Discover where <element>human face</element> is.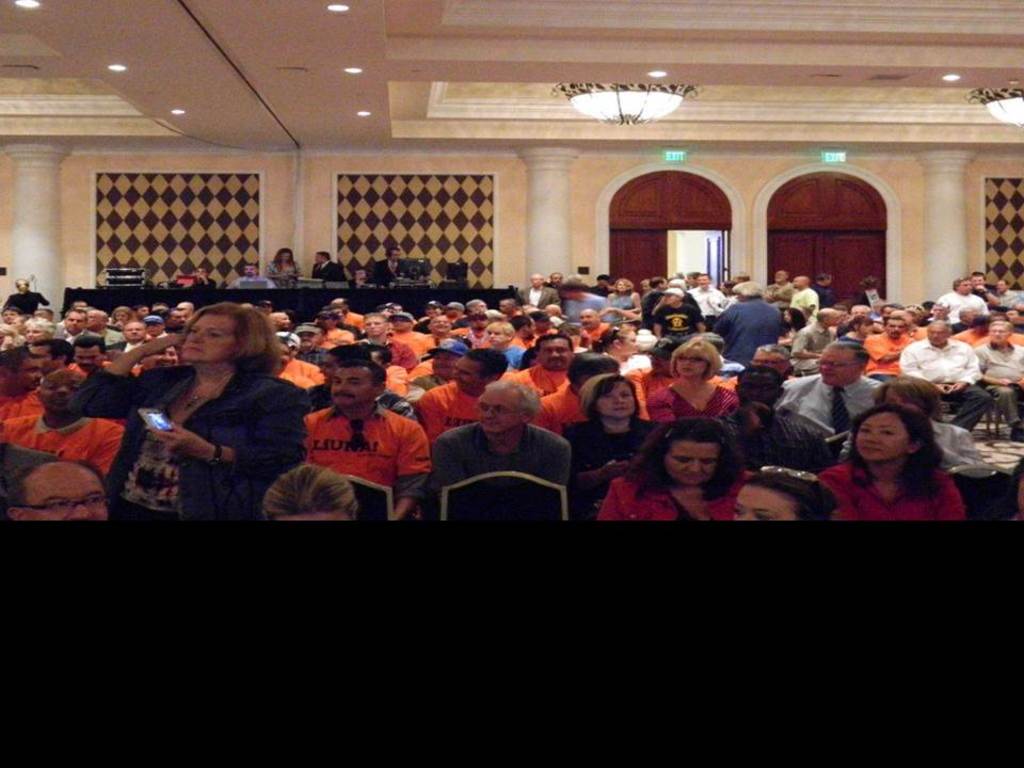
Discovered at bbox=(12, 355, 44, 390).
